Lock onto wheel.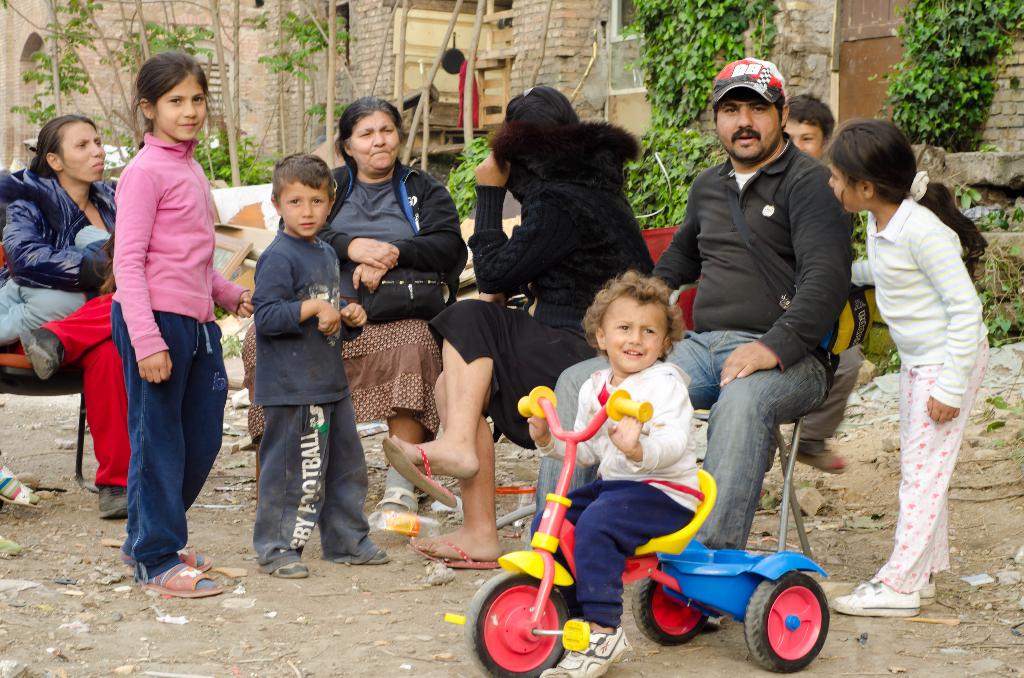
Locked: crop(632, 577, 709, 650).
